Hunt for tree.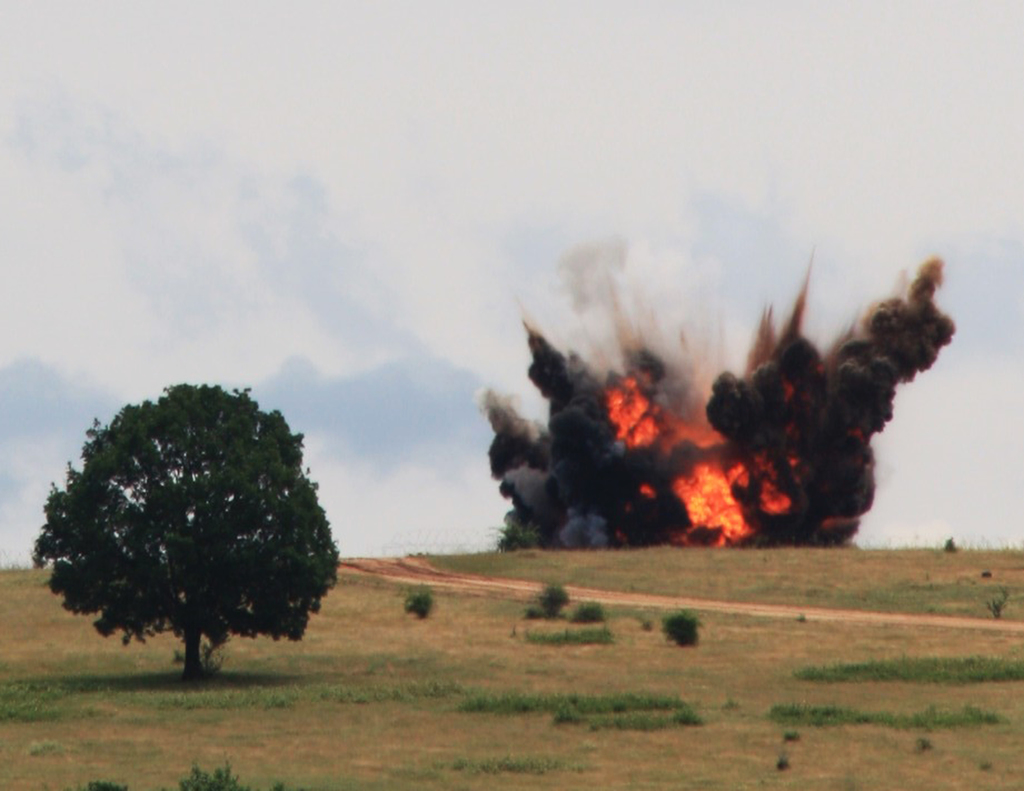
Hunted down at 39,371,346,687.
